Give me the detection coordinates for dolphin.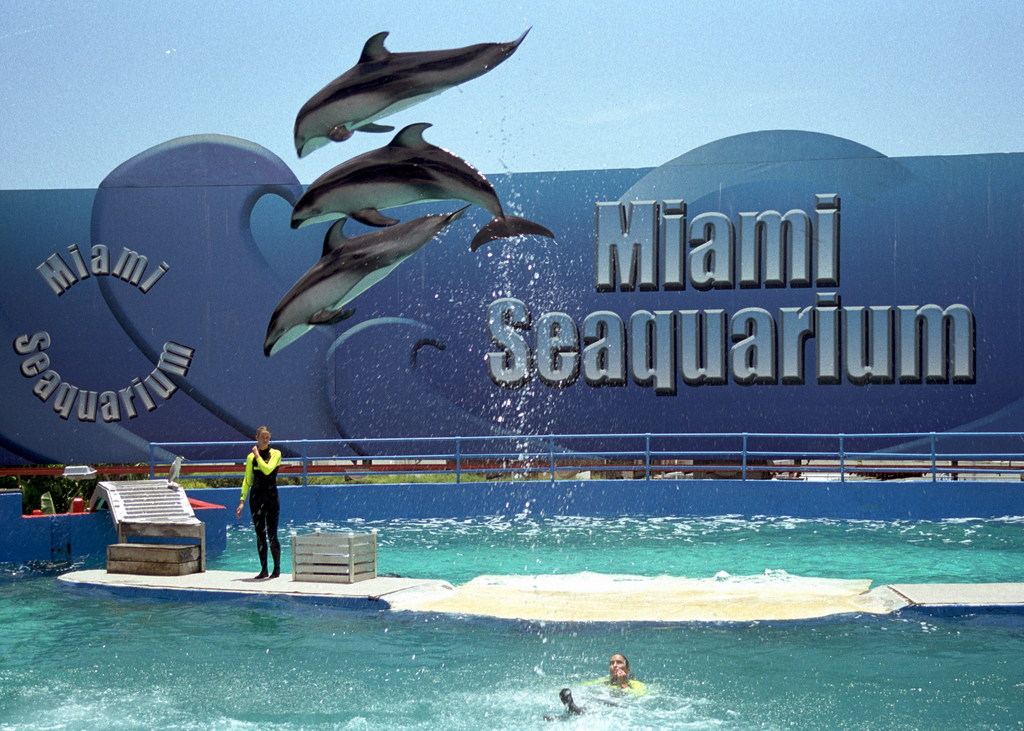
box=[266, 203, 471, 363].
